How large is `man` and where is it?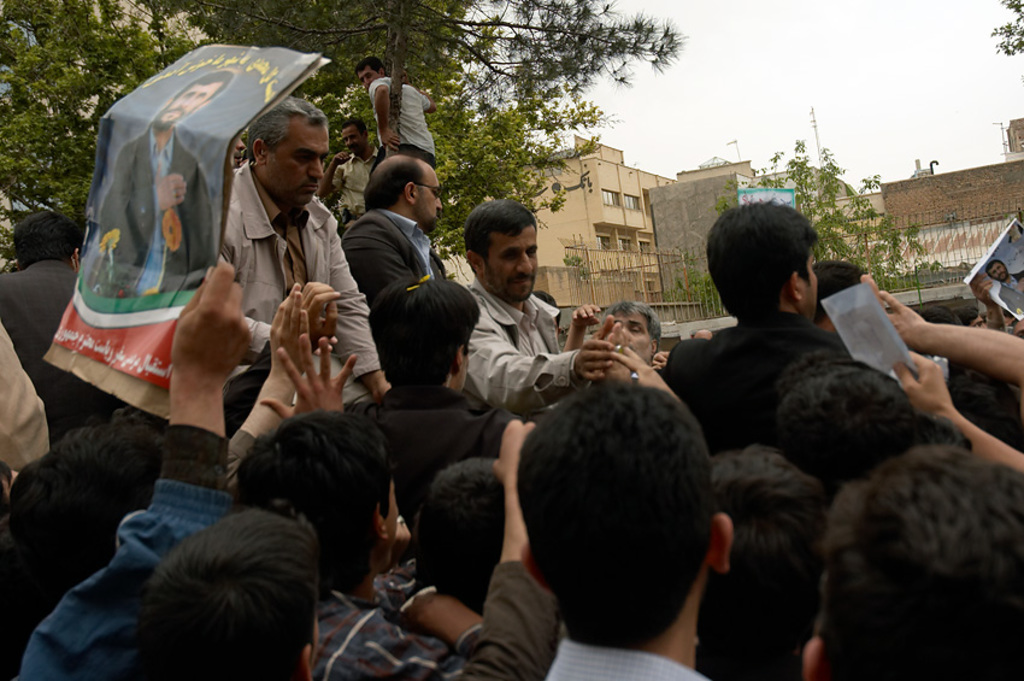
Bounding box: bbox=(781, 350, 917, 485).
